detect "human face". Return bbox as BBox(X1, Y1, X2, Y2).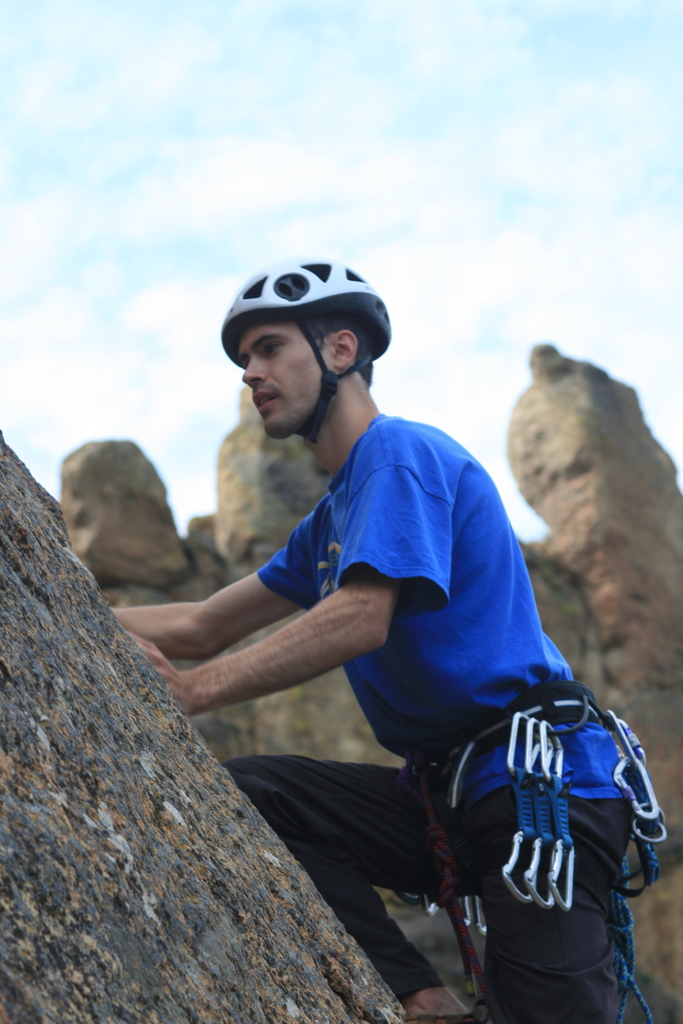
BBox(237, 326, 332, 440).
